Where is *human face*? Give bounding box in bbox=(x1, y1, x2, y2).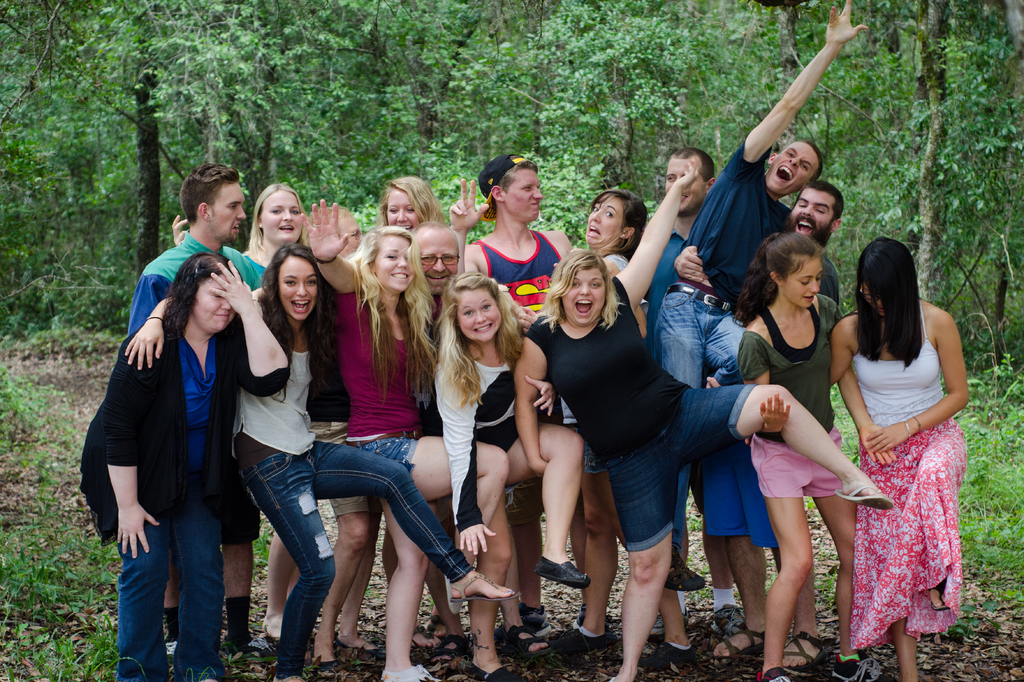
bbox=(766, 136, 819, 191).
